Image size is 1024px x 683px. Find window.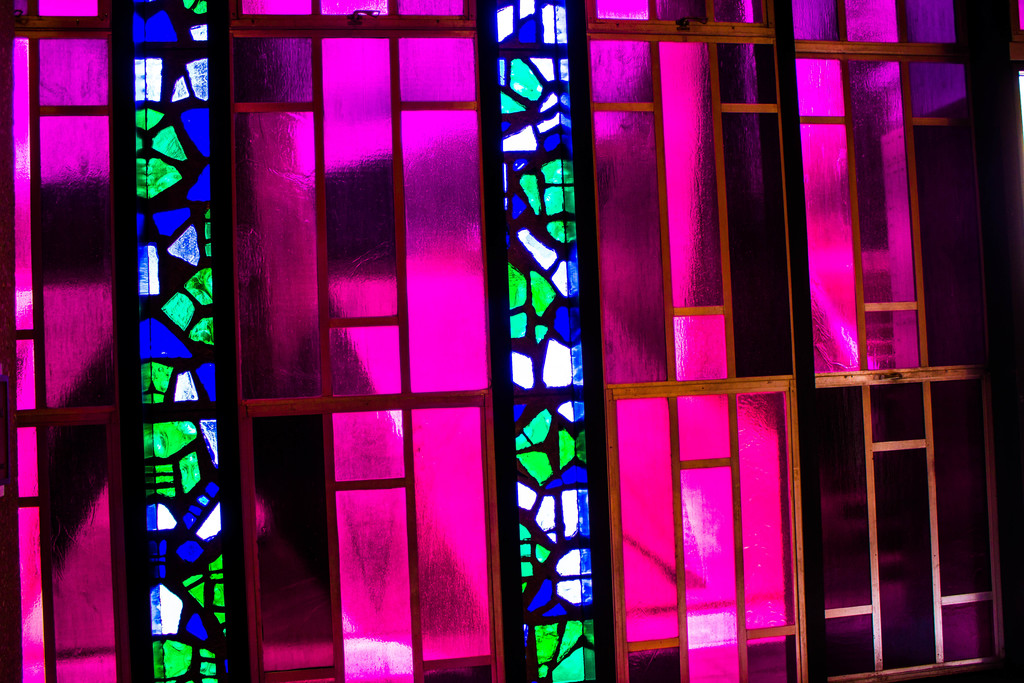
<box>0,0,1023,682</box>.
